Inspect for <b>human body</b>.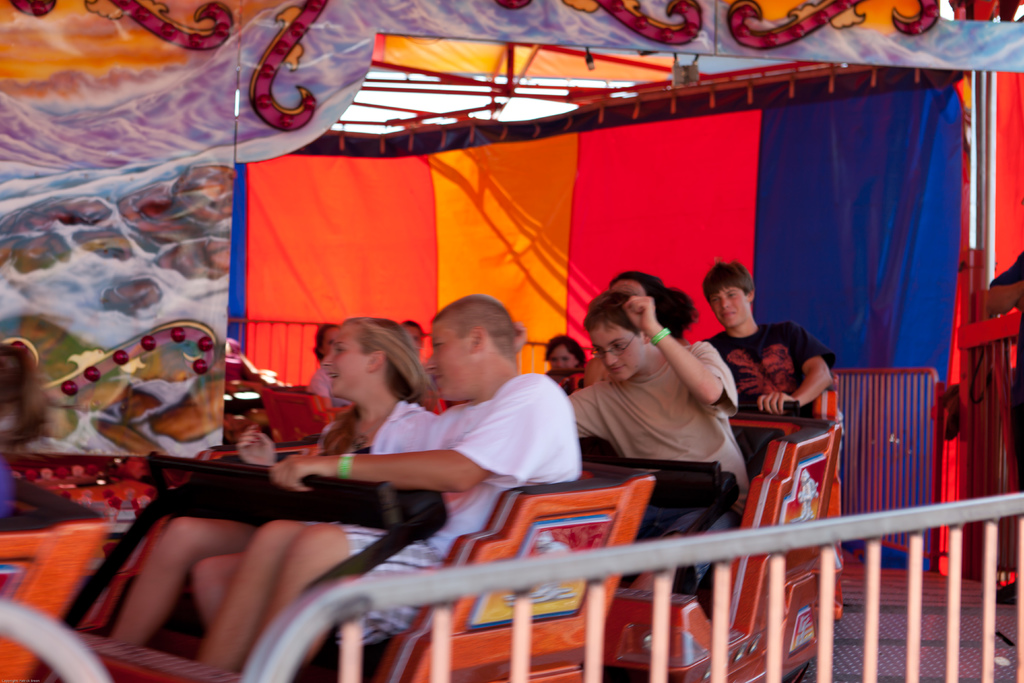
Inspection: region(567, 287, 751, 593).
